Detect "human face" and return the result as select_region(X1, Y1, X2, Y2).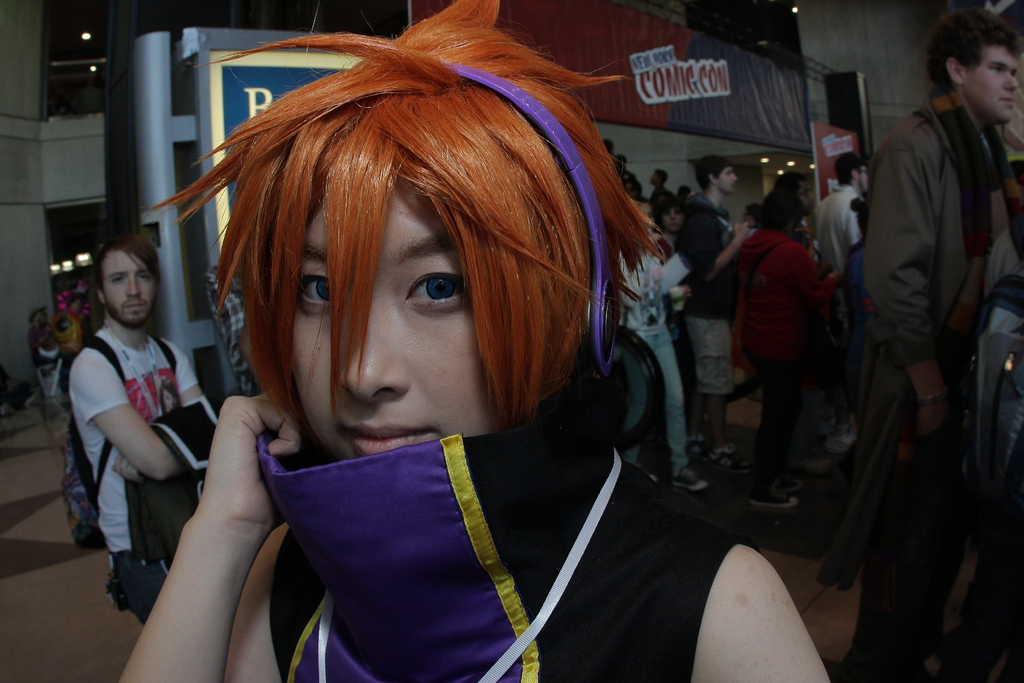
select_region(717, 167, 737, 192).
